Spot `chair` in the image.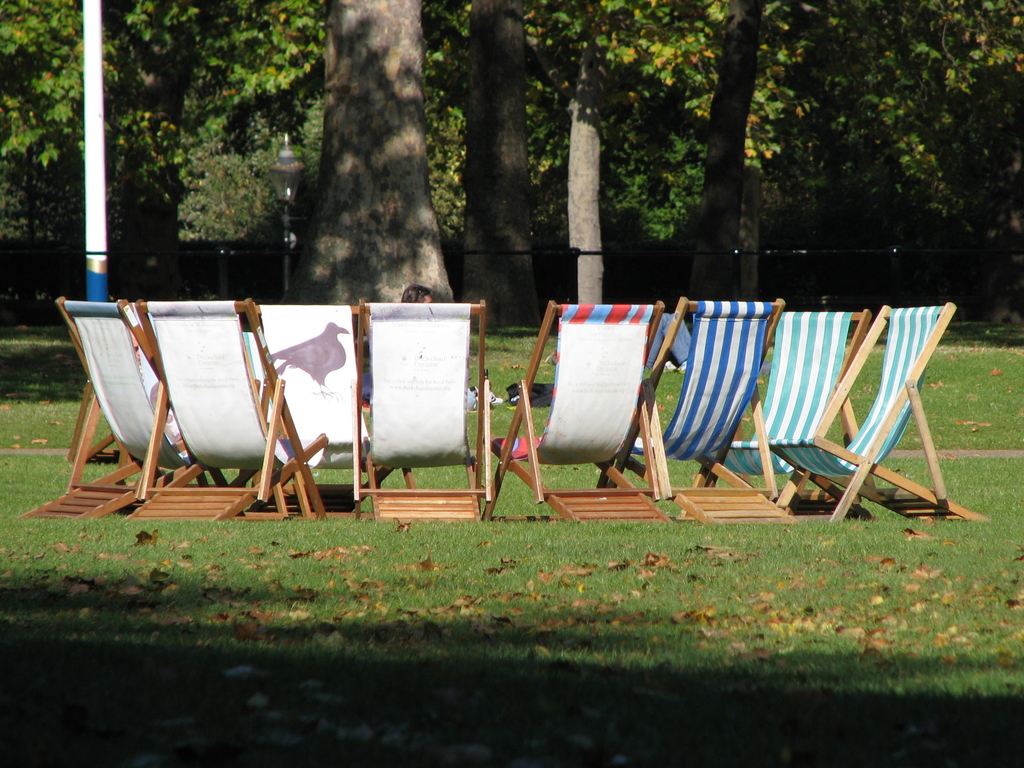
`chair` found at BBox(347, 296, 496, 522).
